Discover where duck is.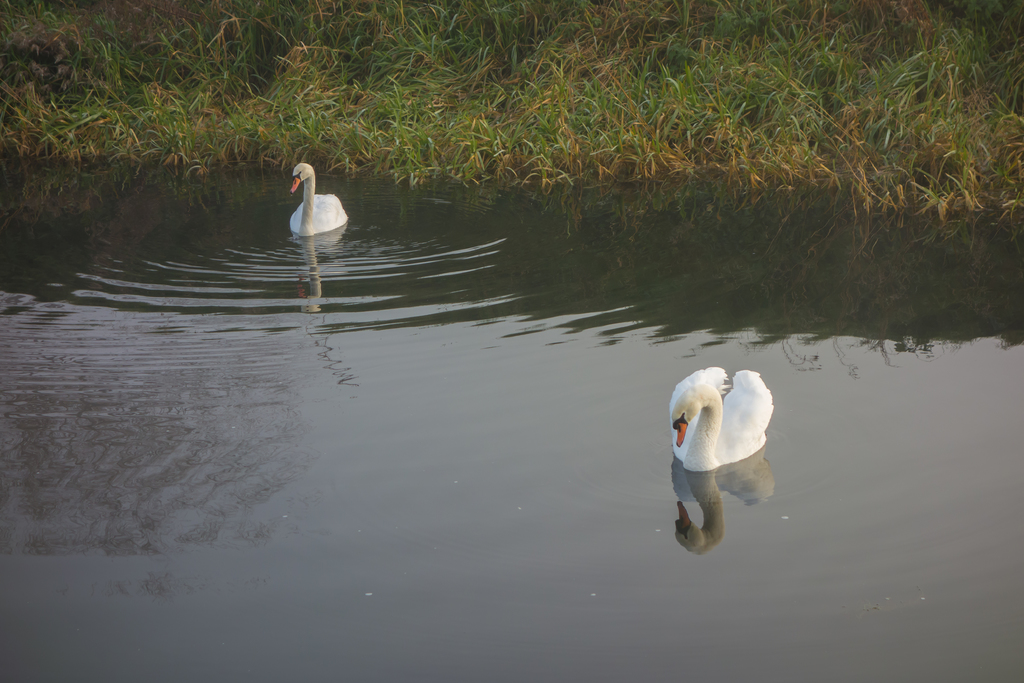
Discovered at l=273, t=154, r=363, b=249.
